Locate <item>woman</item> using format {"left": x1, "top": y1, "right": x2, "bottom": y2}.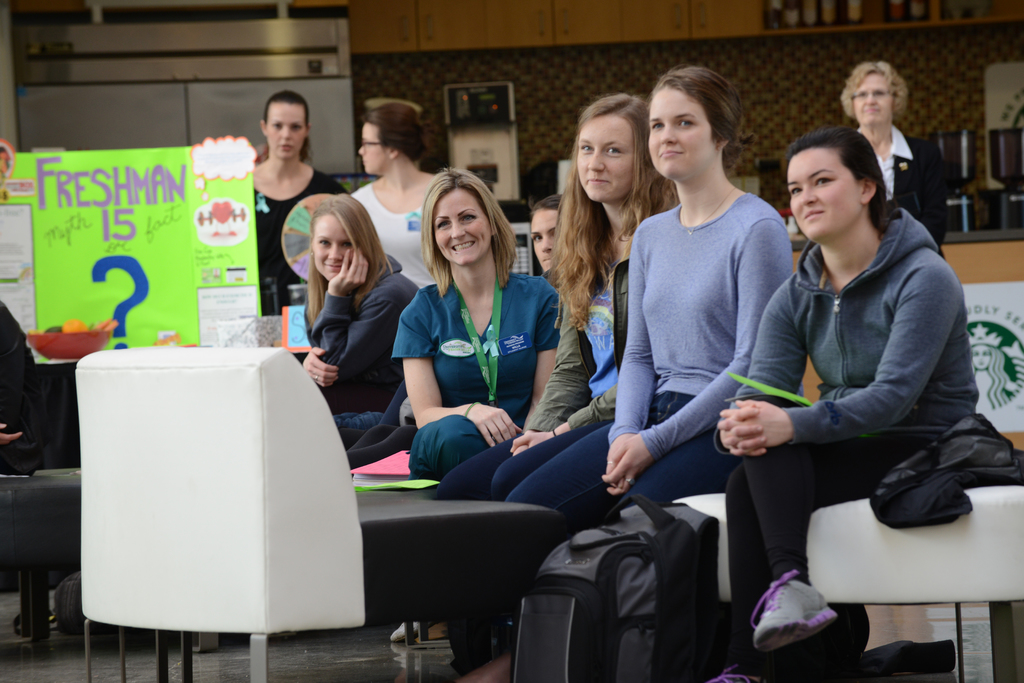
{"left": 470, "top": 63, "right": 797, "bottom": 682}.
